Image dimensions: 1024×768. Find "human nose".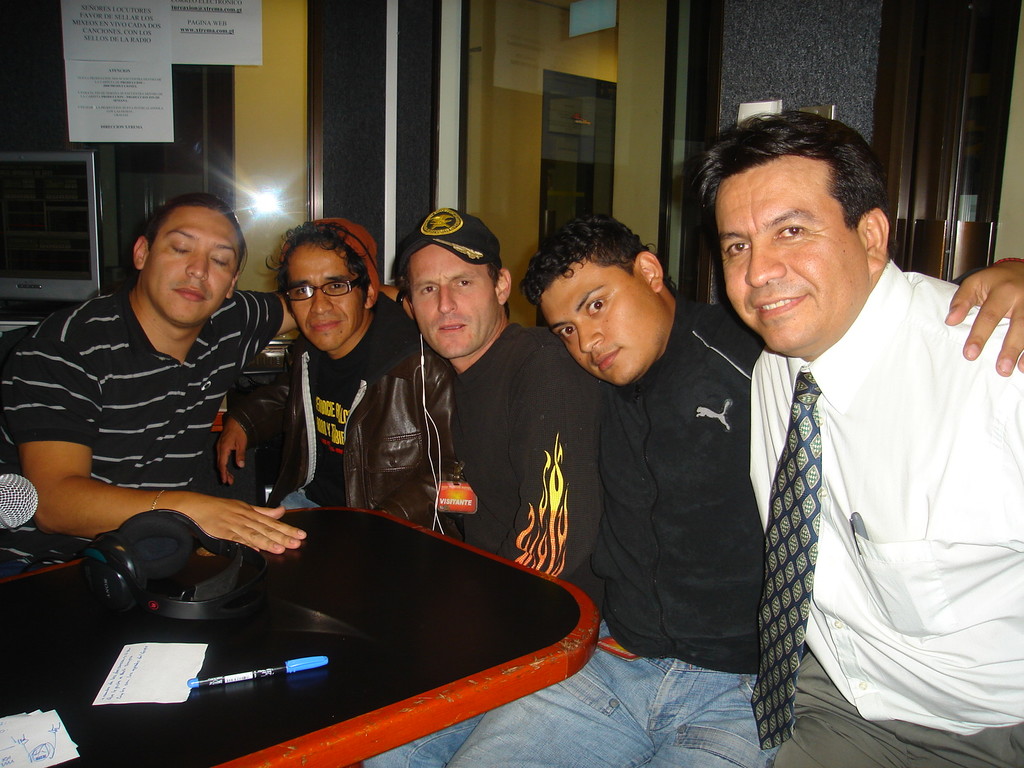
{"left": 313, "top": 288, "right": 333, "bottom": 315}.
